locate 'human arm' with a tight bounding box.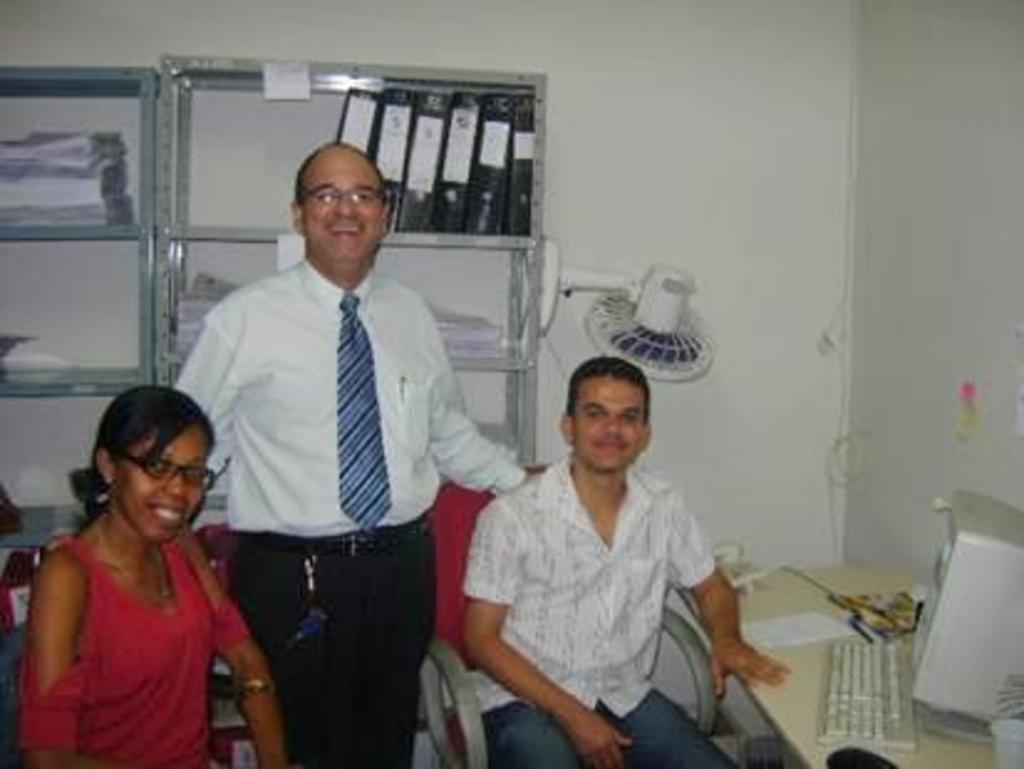
detection(191, 528, 293, 767).
